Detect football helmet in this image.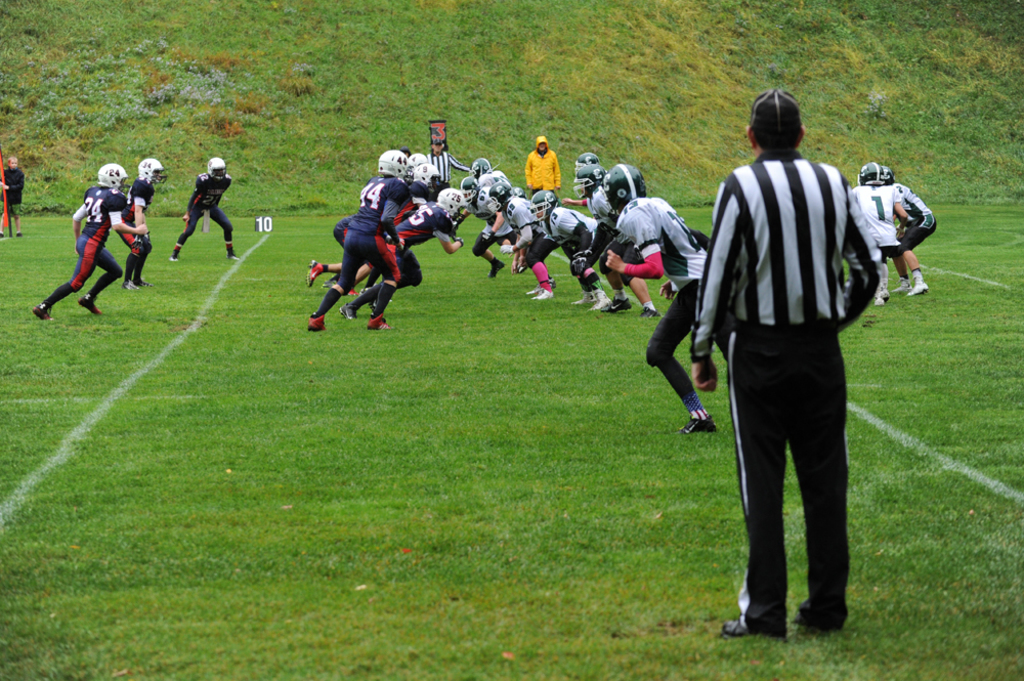
Detection: BBox(411, 167, 437, 182).
